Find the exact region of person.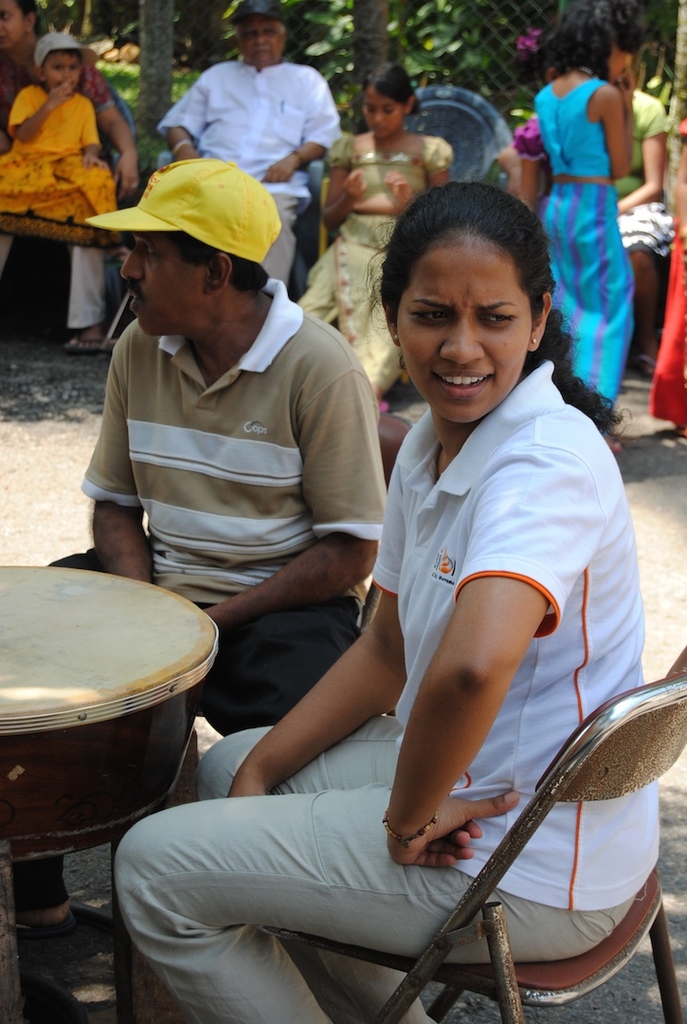
Exact region: pyautogui.locateOnScreen(298, 62, 456, 405).
